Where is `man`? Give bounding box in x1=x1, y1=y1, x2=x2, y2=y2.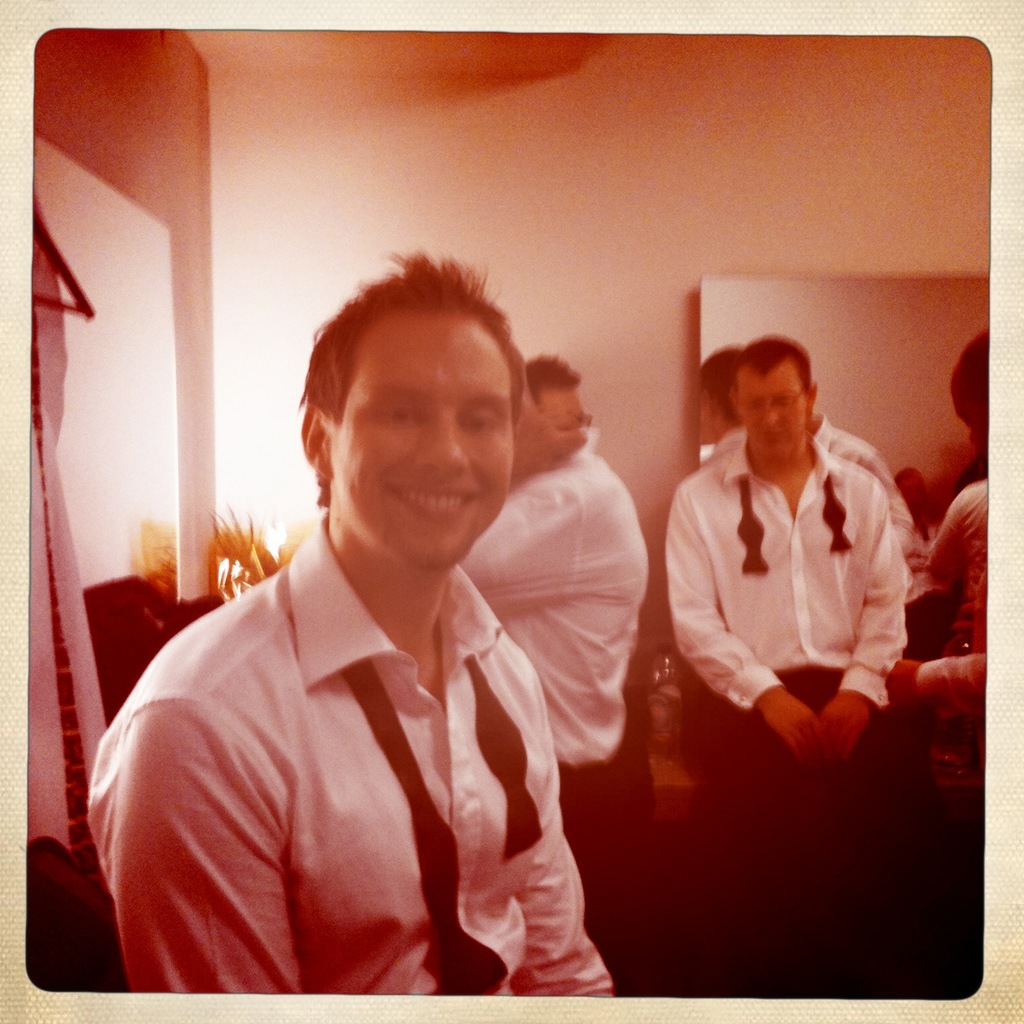
x1=669, y1=331, x2=900, y2=838.
